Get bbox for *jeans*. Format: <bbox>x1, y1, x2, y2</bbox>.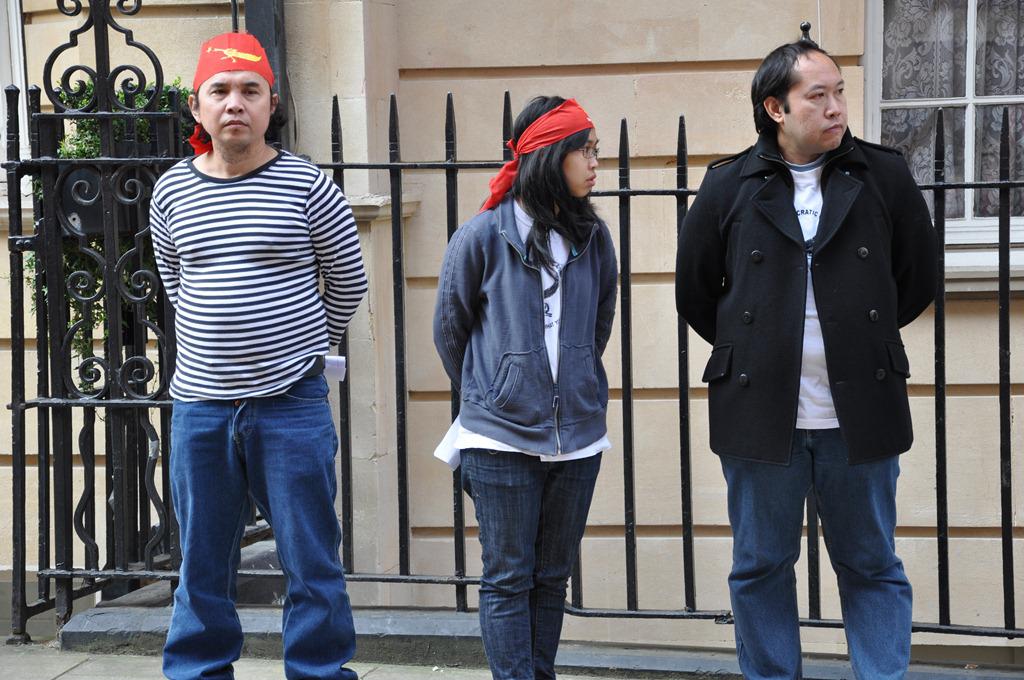
<bbox>457, 450, 602, 679</bbox>.
